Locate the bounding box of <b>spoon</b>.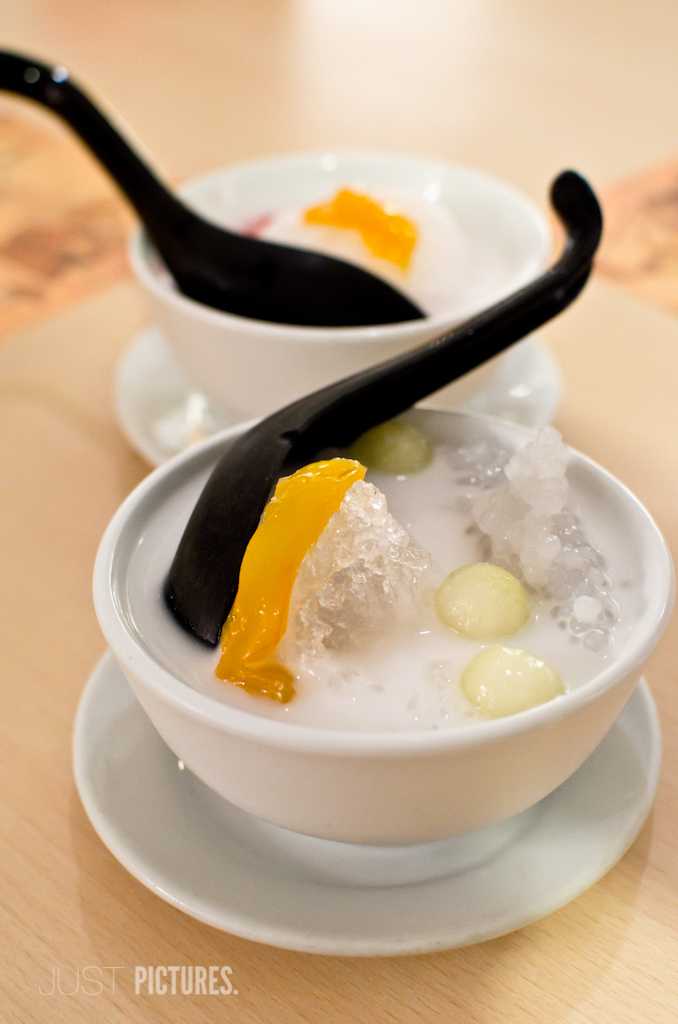
Bounding box: 0/49/427/320.
